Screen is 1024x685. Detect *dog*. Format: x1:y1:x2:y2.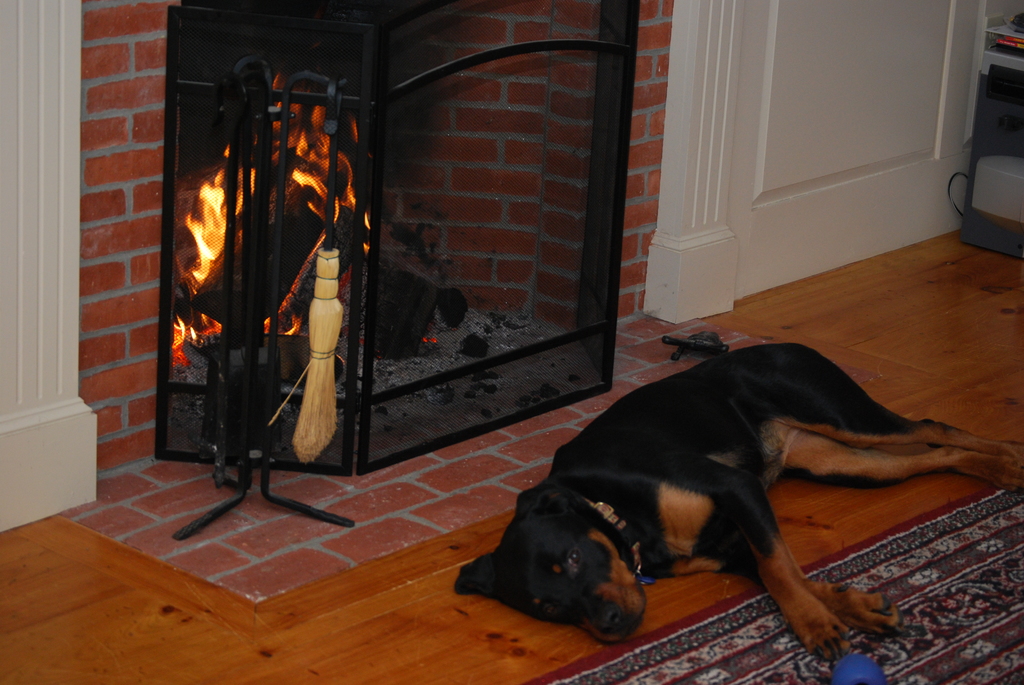
452:343:1023:665.
